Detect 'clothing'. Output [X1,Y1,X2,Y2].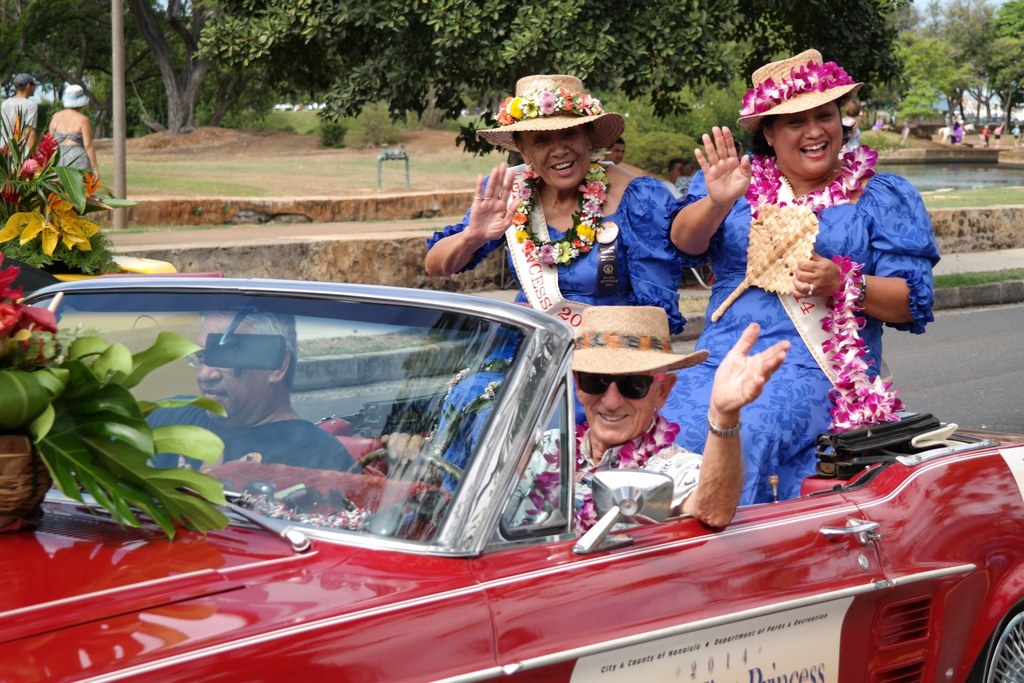
[685,122,930,484].
